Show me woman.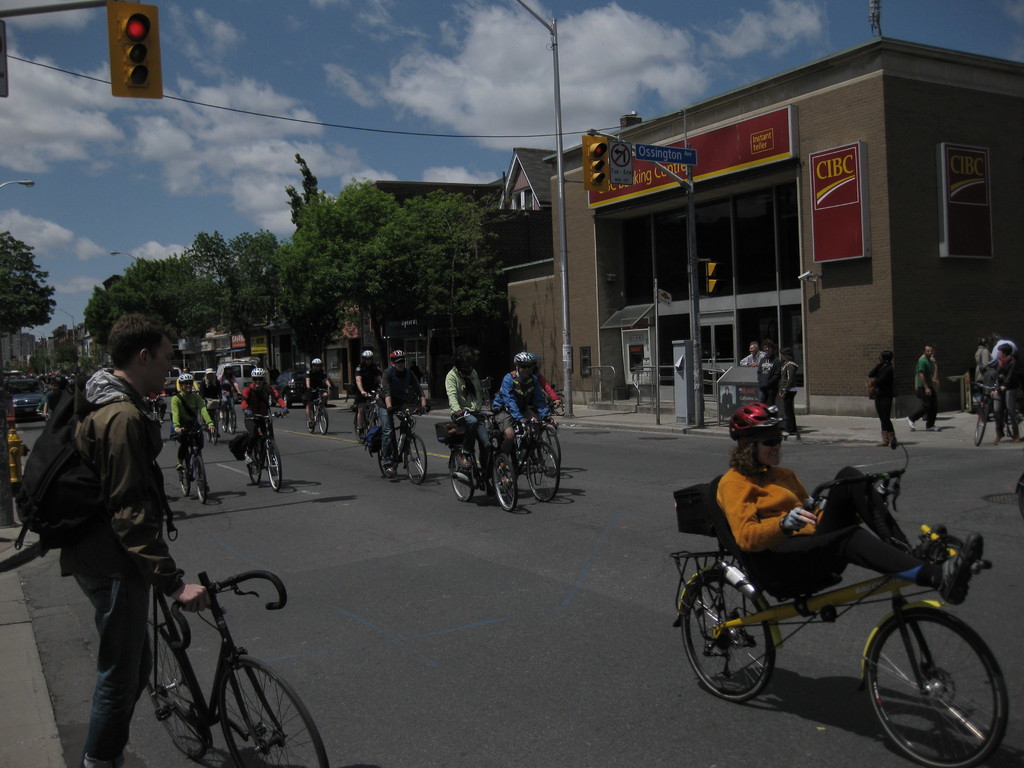
woman is here: {"x1": 716, "y1": 401, "x2": 984, "y2": 607}.
